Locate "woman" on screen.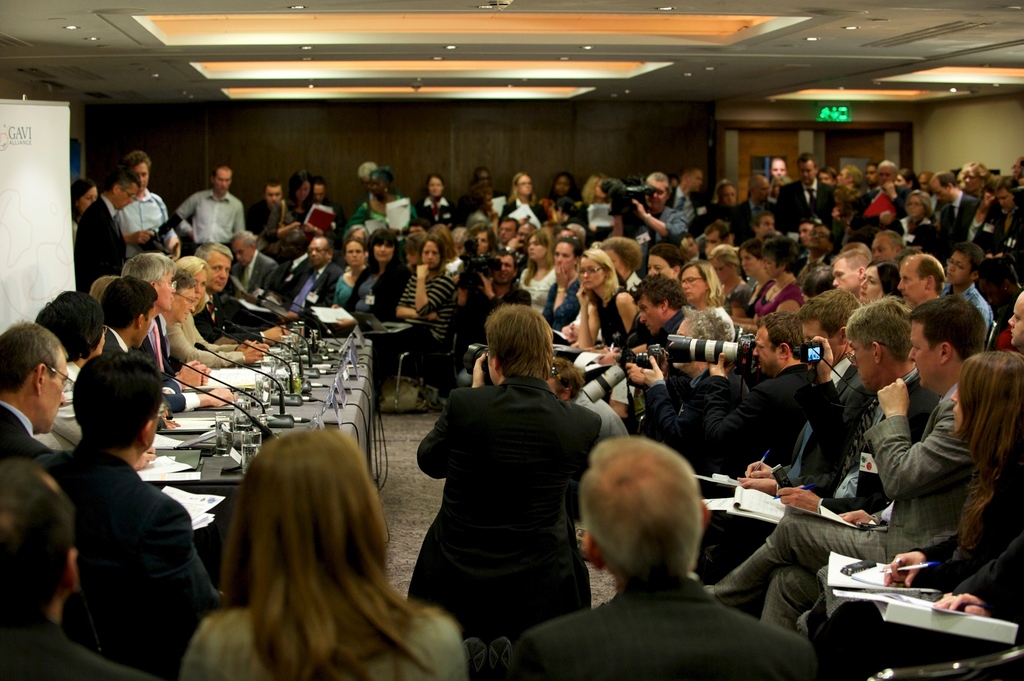
On screen at 416,173,458,220.
